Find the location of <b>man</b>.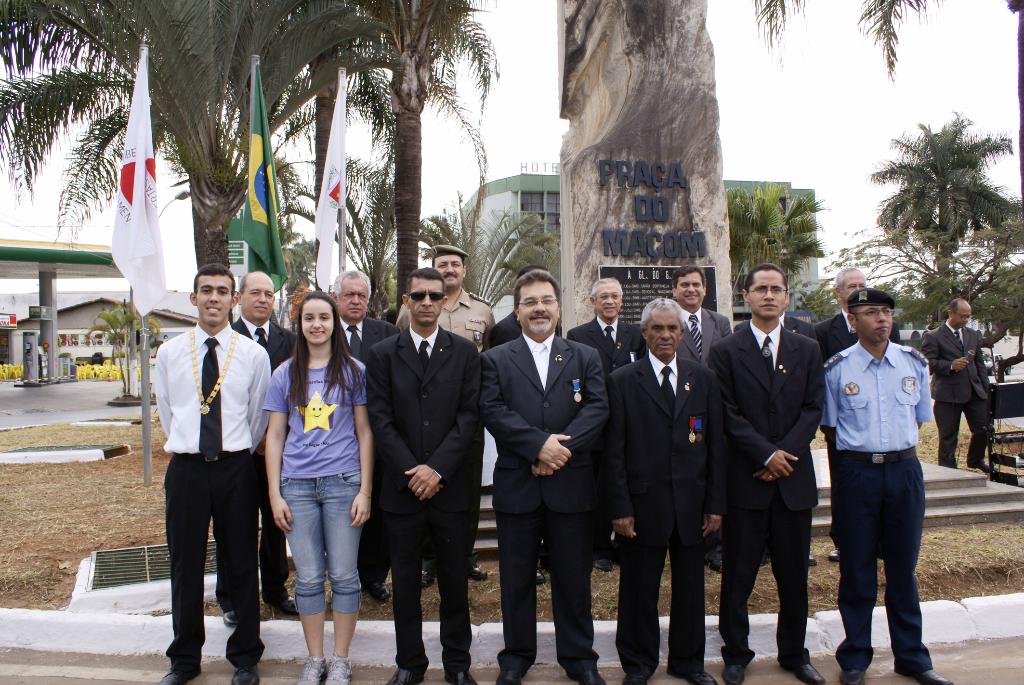
Location: <box>913,297,990,473</box>.
